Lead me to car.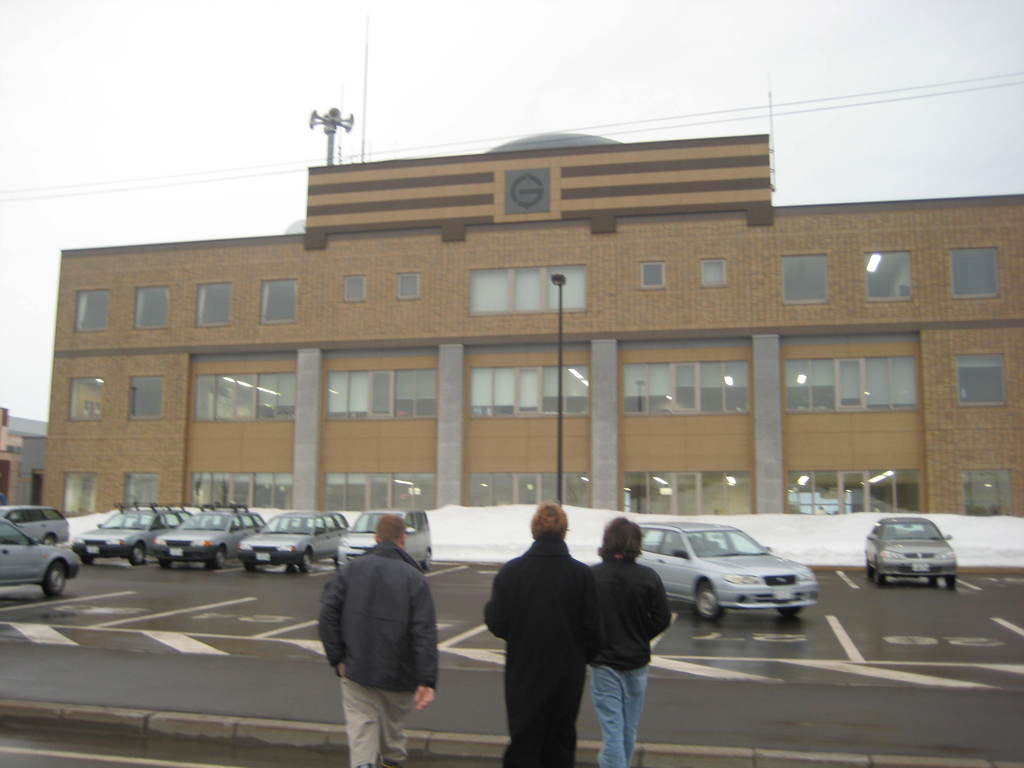
Lead to (left=620, top=524, right=836, bottom=633).
